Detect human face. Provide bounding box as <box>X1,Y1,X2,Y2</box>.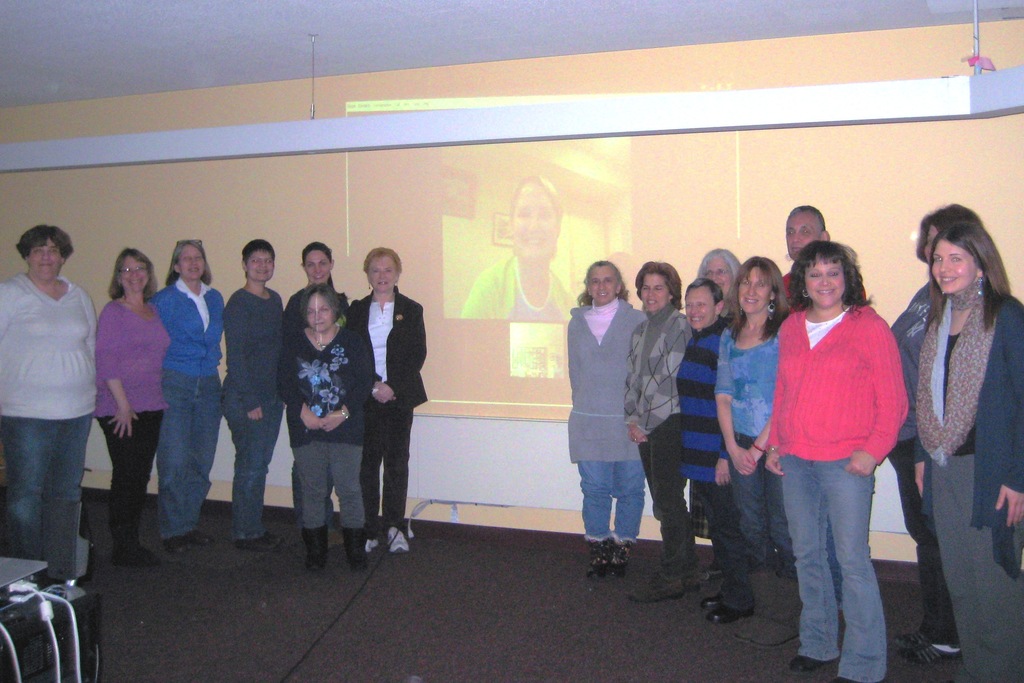
<box>304,251,331,285</box>.
